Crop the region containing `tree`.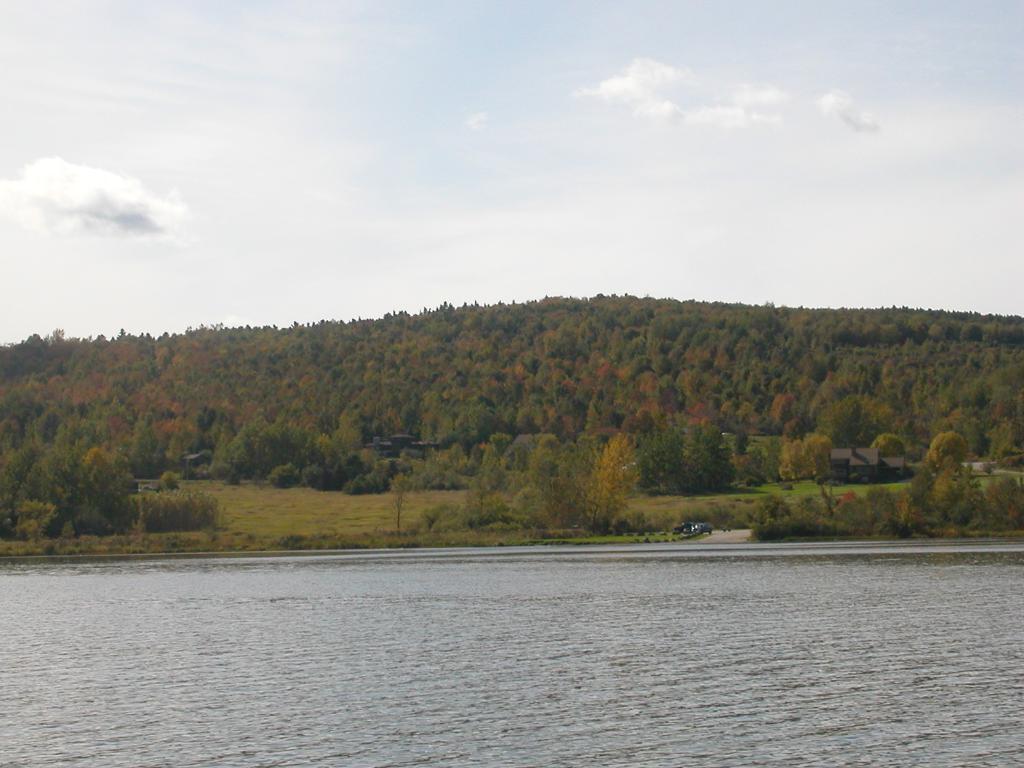
Crop region: <box>583,434,650,536</box>.
